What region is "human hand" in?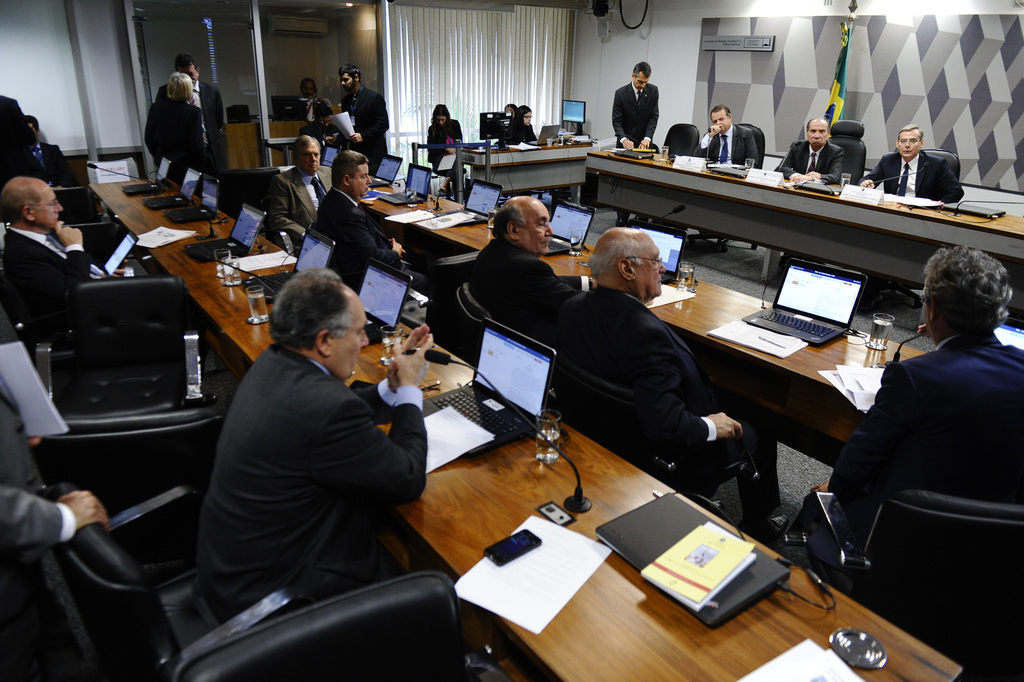
[left=709, top=409, right=744, bottom=439].
